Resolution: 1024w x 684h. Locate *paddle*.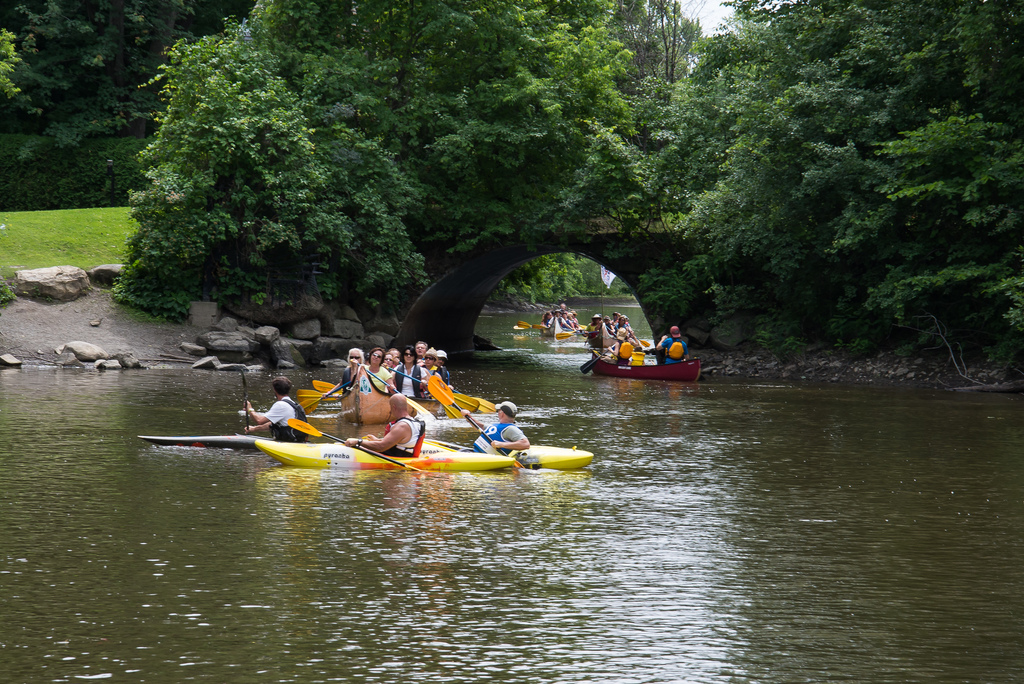
{"x1": 312, "y1": 381, "x2": 346, "y2": 394}.
